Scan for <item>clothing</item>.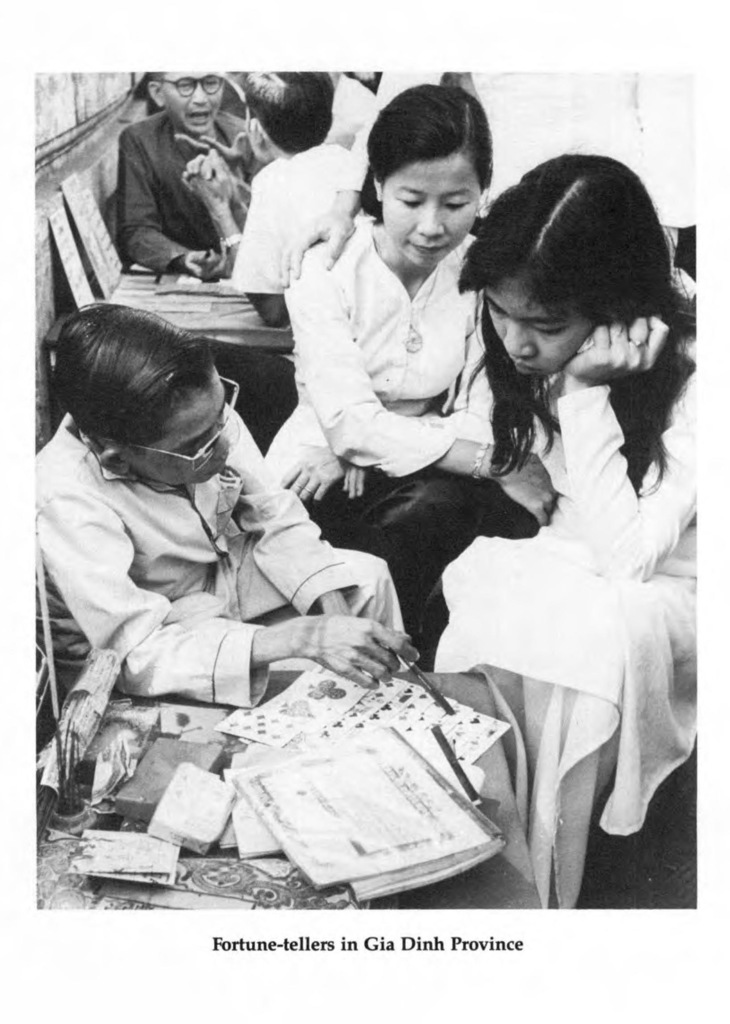
Scan result: detection(264, 214, 528, 671).
